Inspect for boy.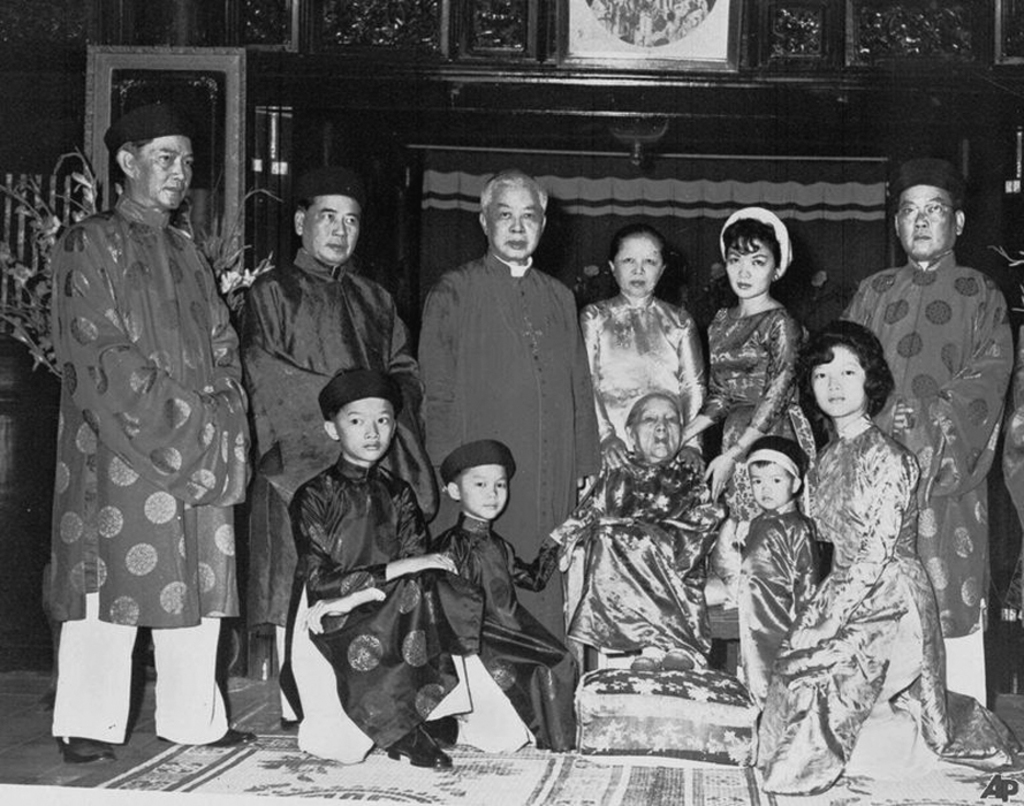
Inspection: [x1=268, y1=366, x2=498, y2=768].
